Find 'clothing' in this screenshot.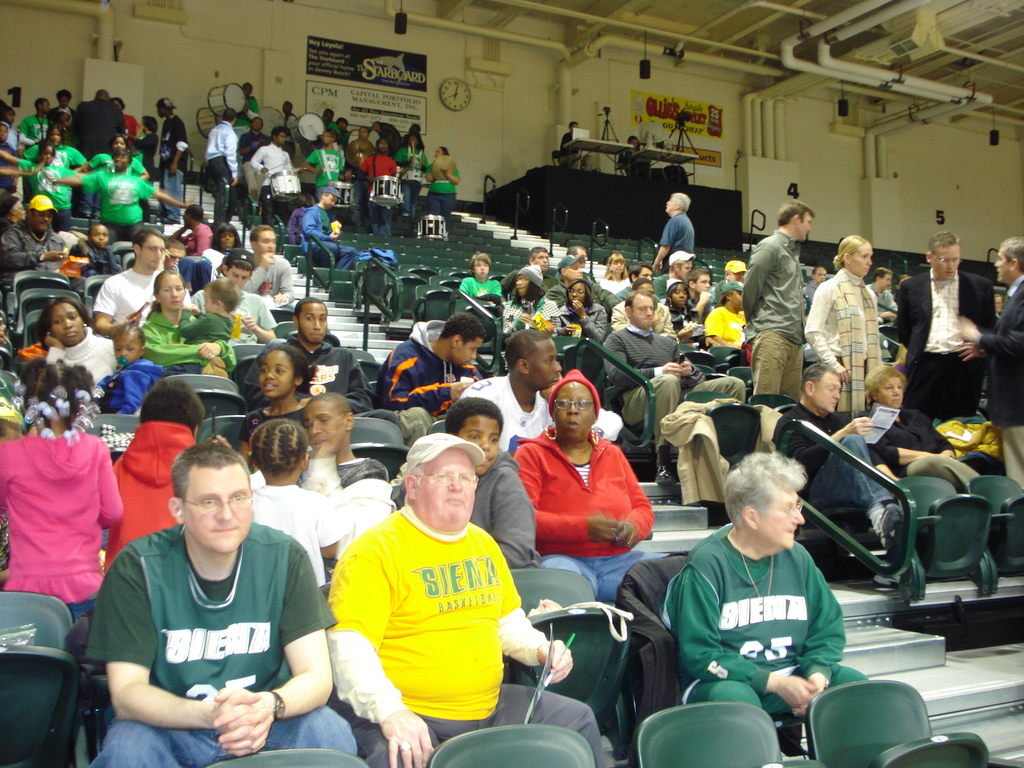
The bounding box for 'clothing' is <box>973,269,1023,491</box>.
